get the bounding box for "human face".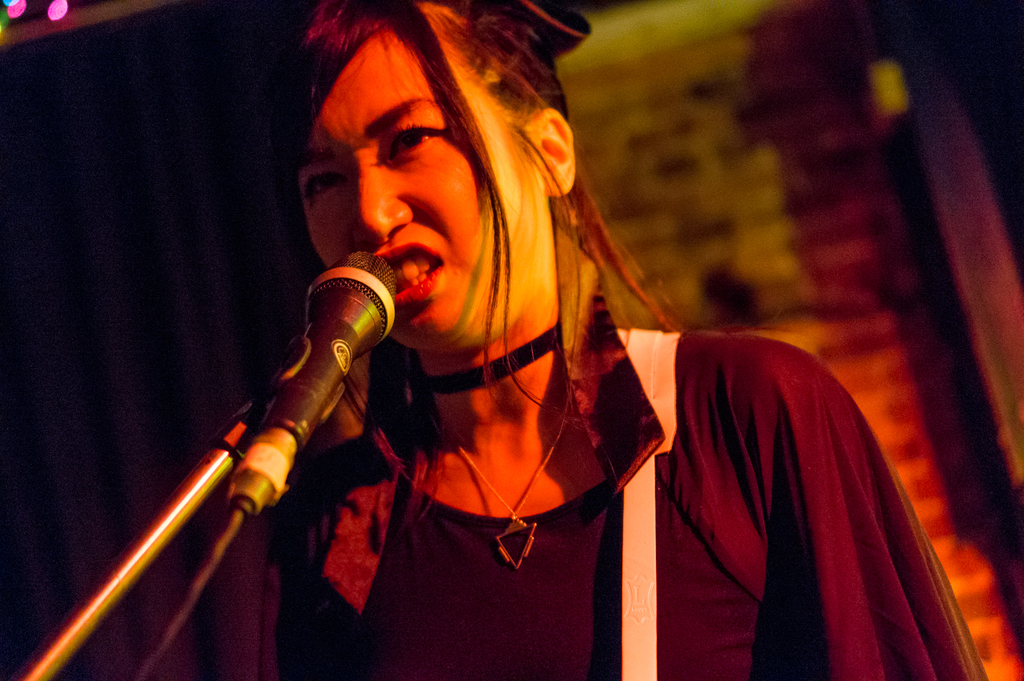
box(307, 35, 543, 344).
